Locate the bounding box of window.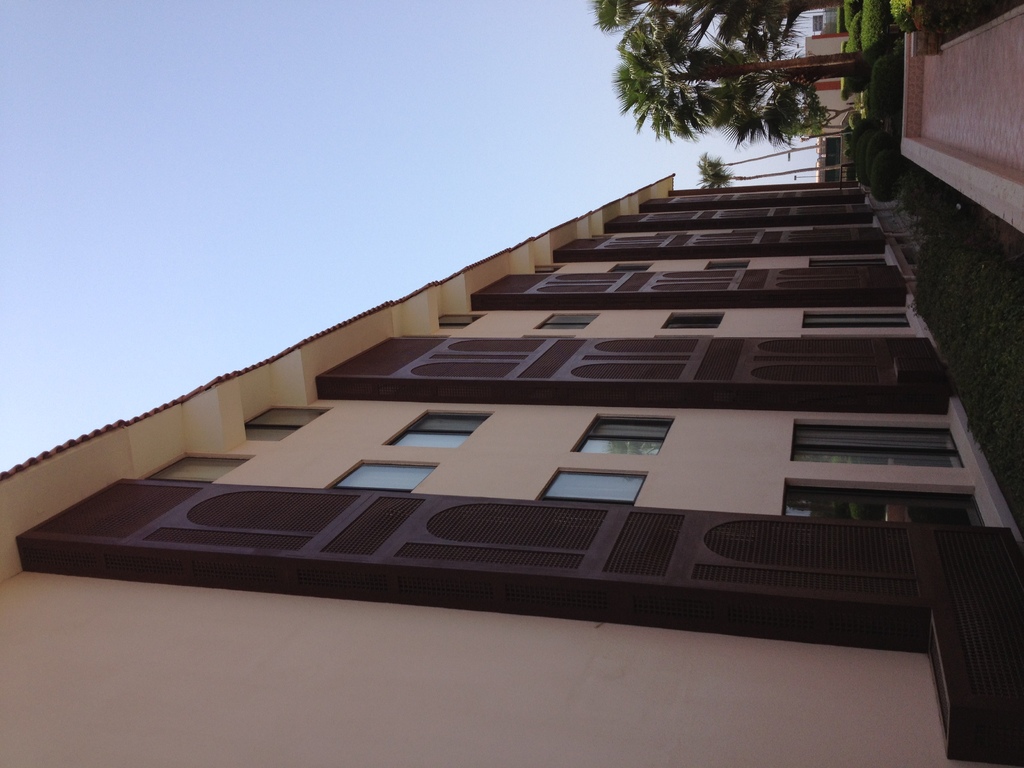
Bounding box: bbox(566, 412, 676, 465).
